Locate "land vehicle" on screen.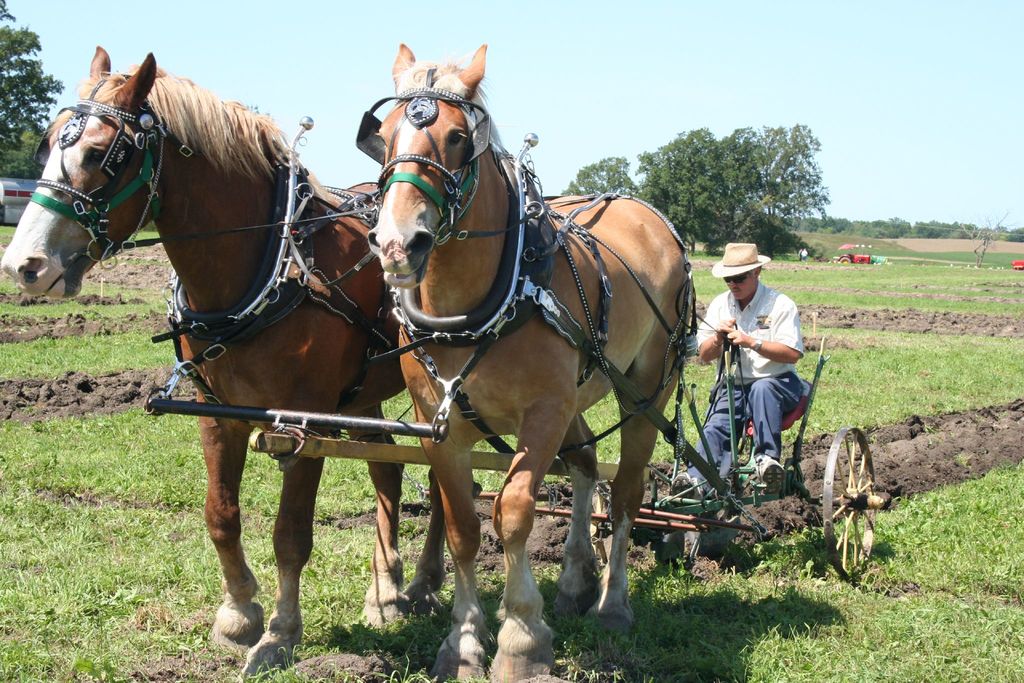
On screen at region(844, 255, 877, 264).
